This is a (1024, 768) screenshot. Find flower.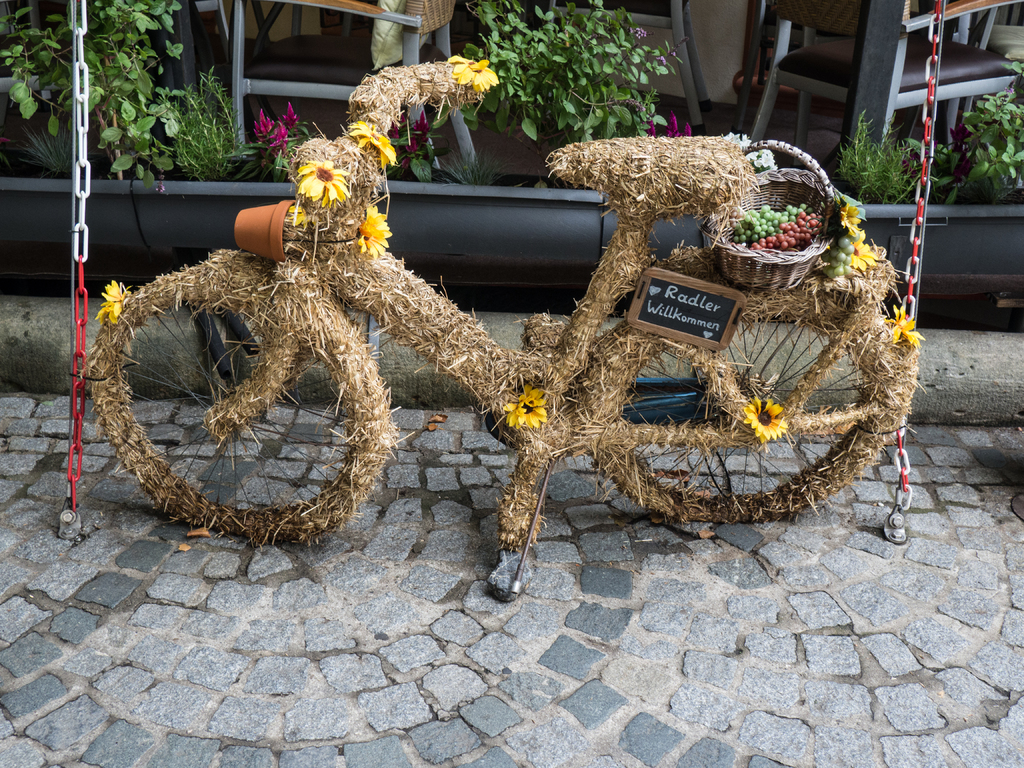
Bounding box: BBox(884, 304, 922, 346).
